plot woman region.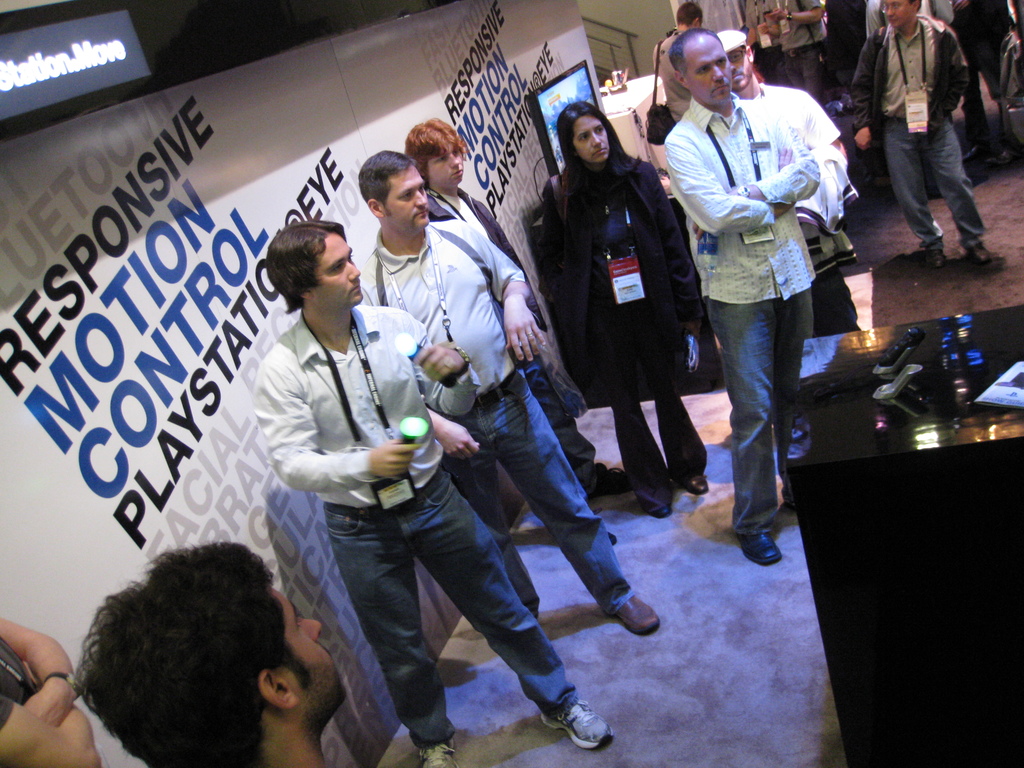
Plotted at {"left": 538, "top": 97, "right": 708, "bottom": 567}.
